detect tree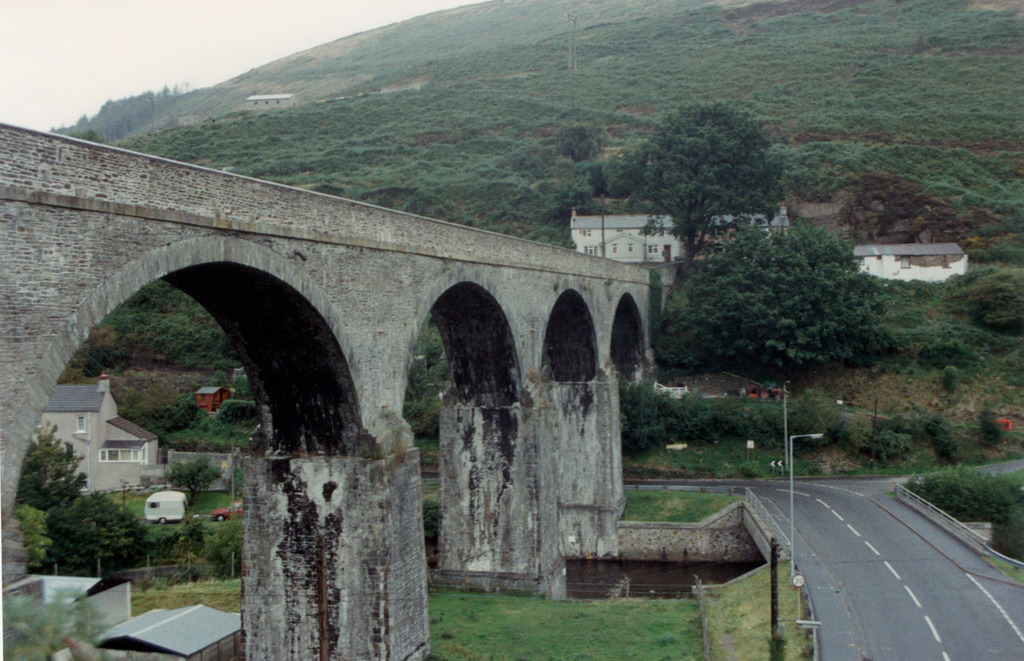
[15, 417, 96, 521]
